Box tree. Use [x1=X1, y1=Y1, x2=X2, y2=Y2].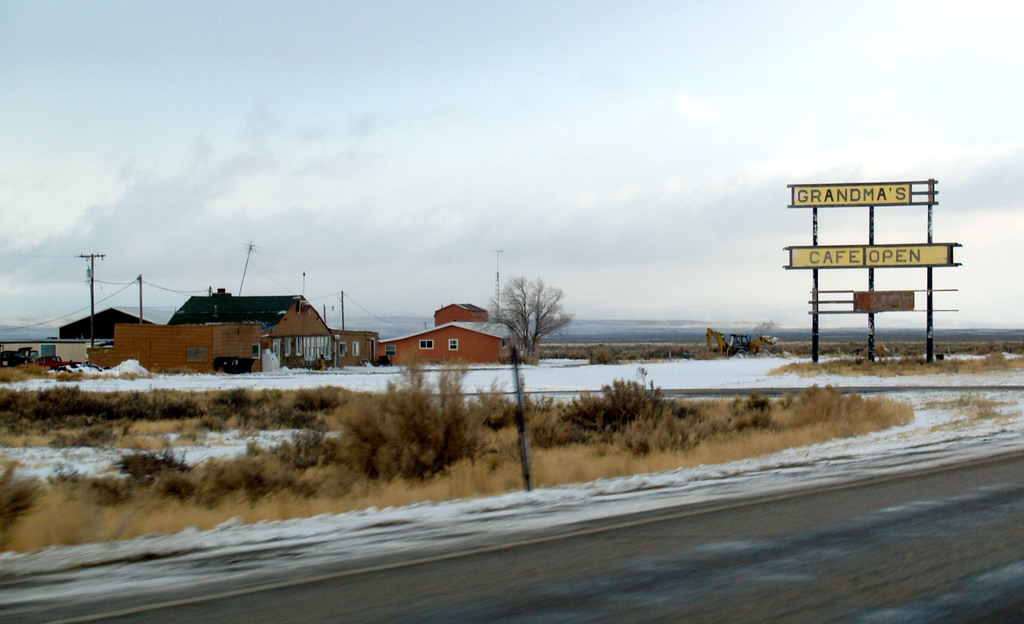
[x1=495, y1=266, x2=573, y2=358].
